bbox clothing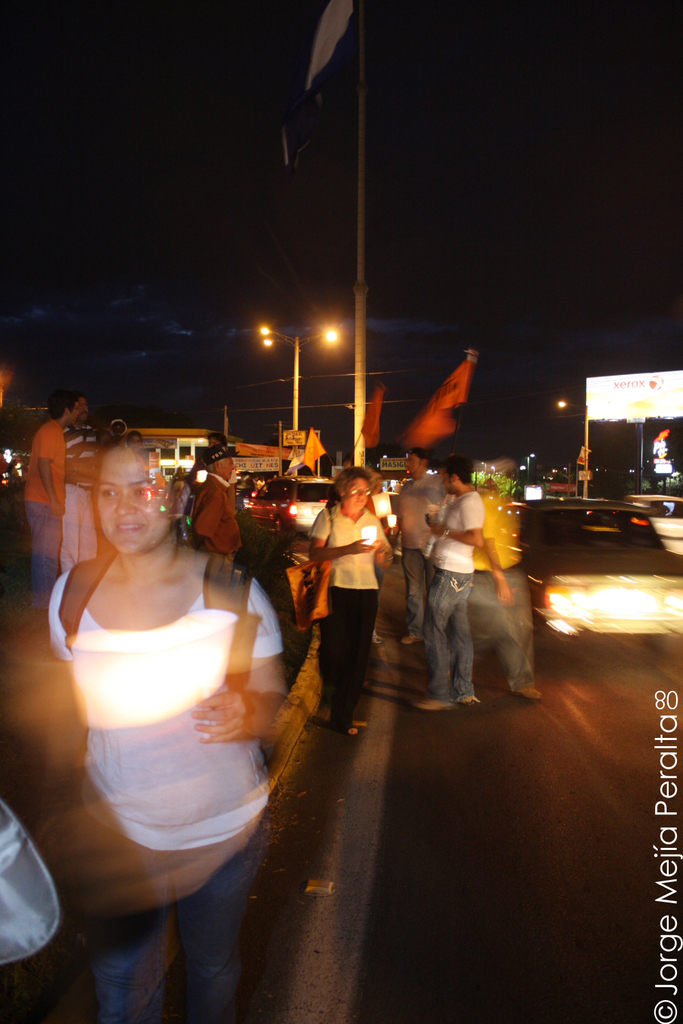
left=387, top=466, right=450, bottom=621
